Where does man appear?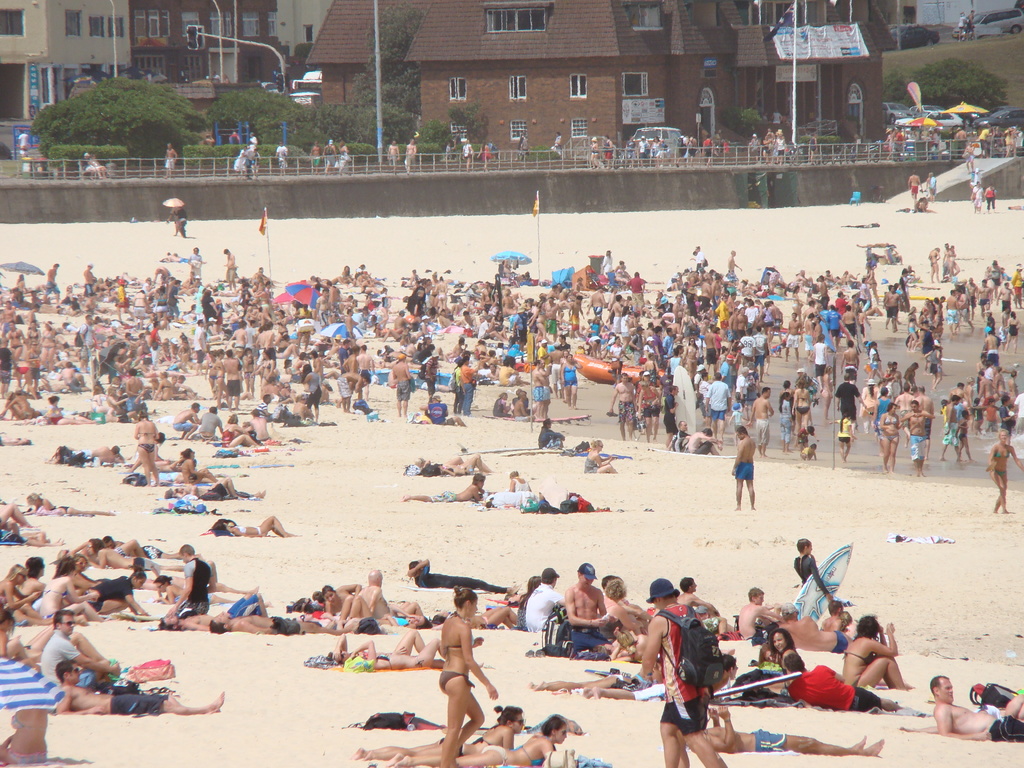
Appears at left=415, top=392, right=465, bottom=428.
